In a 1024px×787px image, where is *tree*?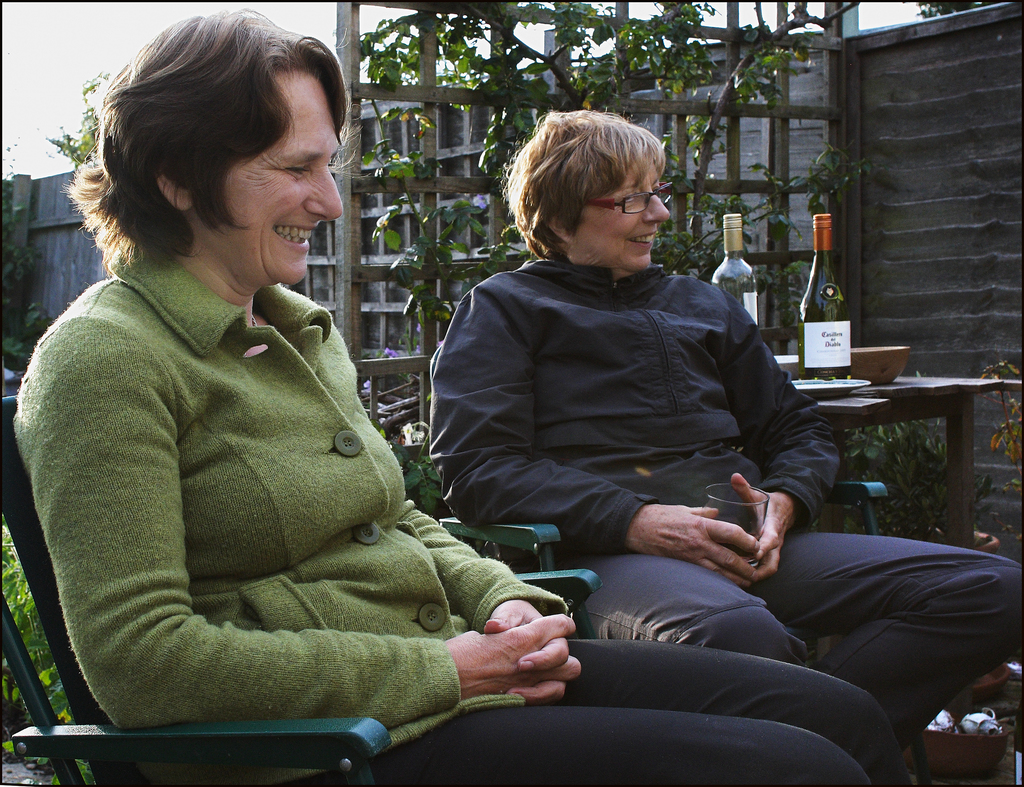
[left=357, top=0, right=873, bottom=321].
